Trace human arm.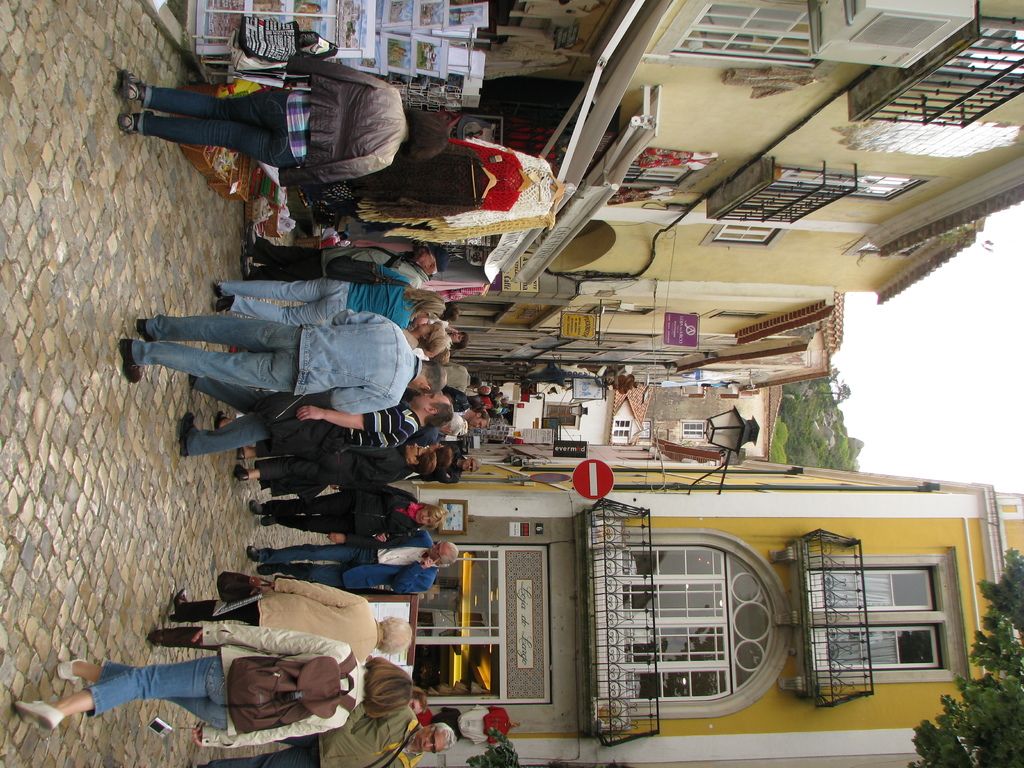
Traced to (x1=443, y1=386, x2=465, y2=402).
